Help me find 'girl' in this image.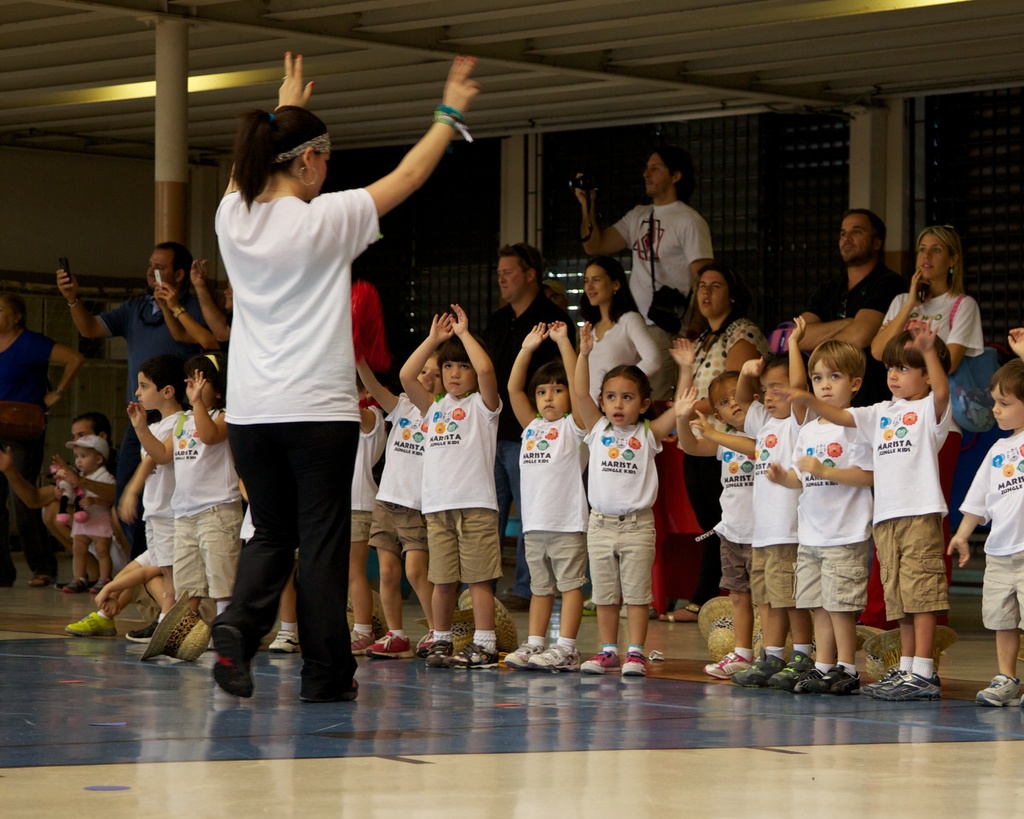
Found it: bbox=(356, 351, 442, 658).
